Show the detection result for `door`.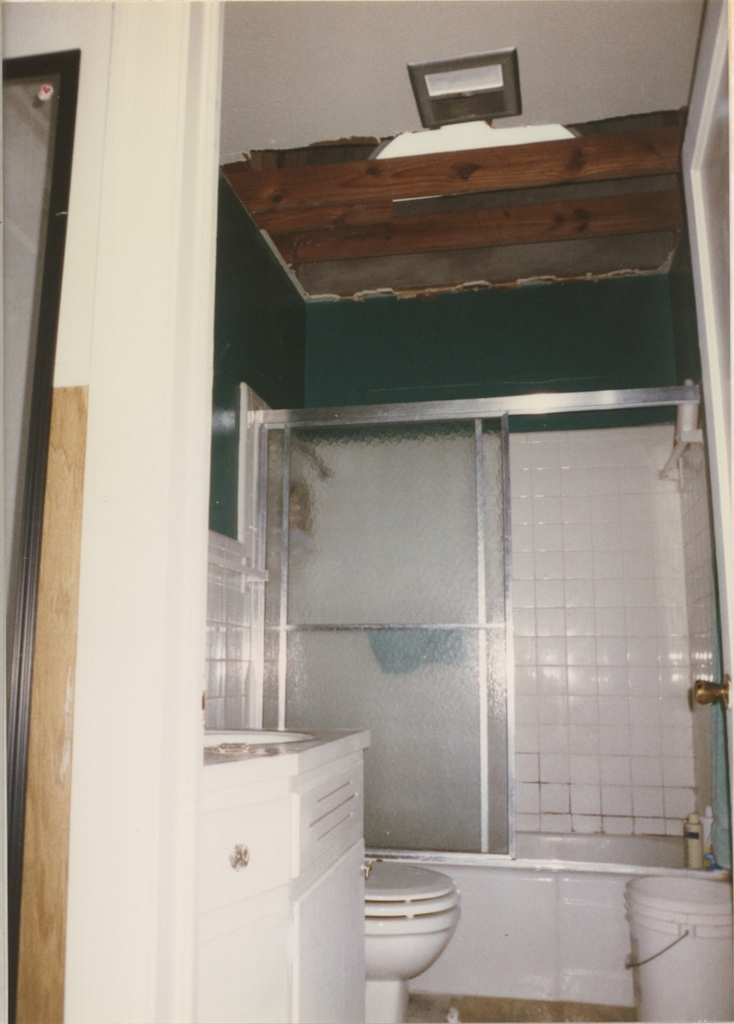
box=[691, 43, 733, 773].
